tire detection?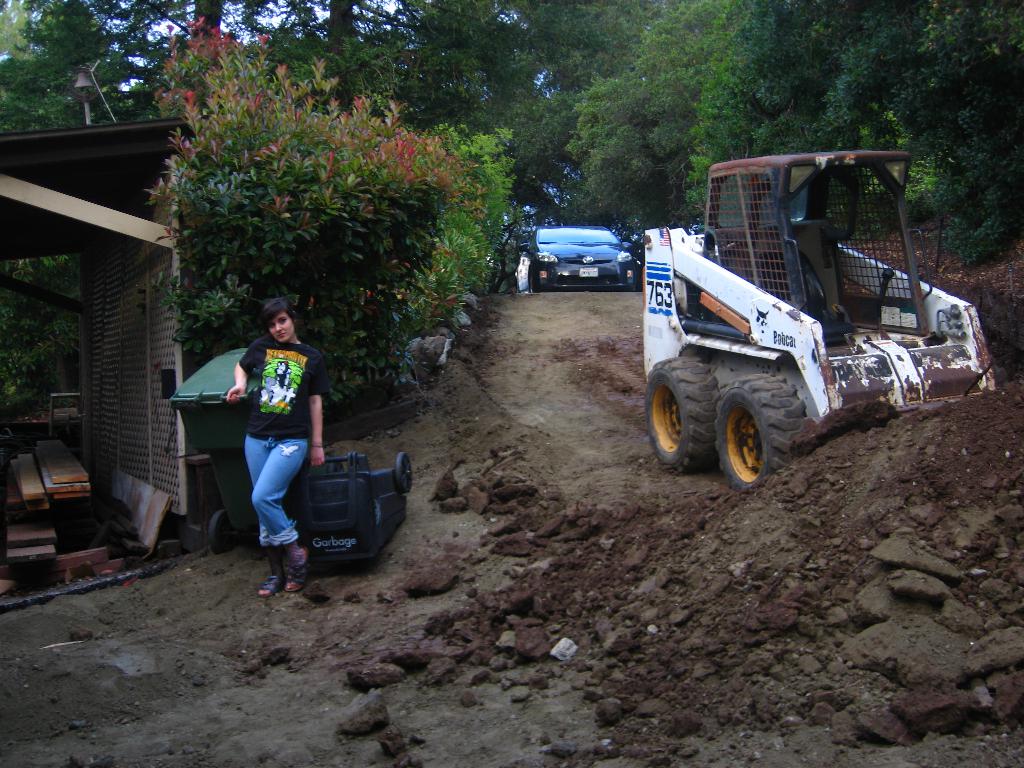
{"x1": 709, "y1": 368, "x2": 812, "y2": 495}
